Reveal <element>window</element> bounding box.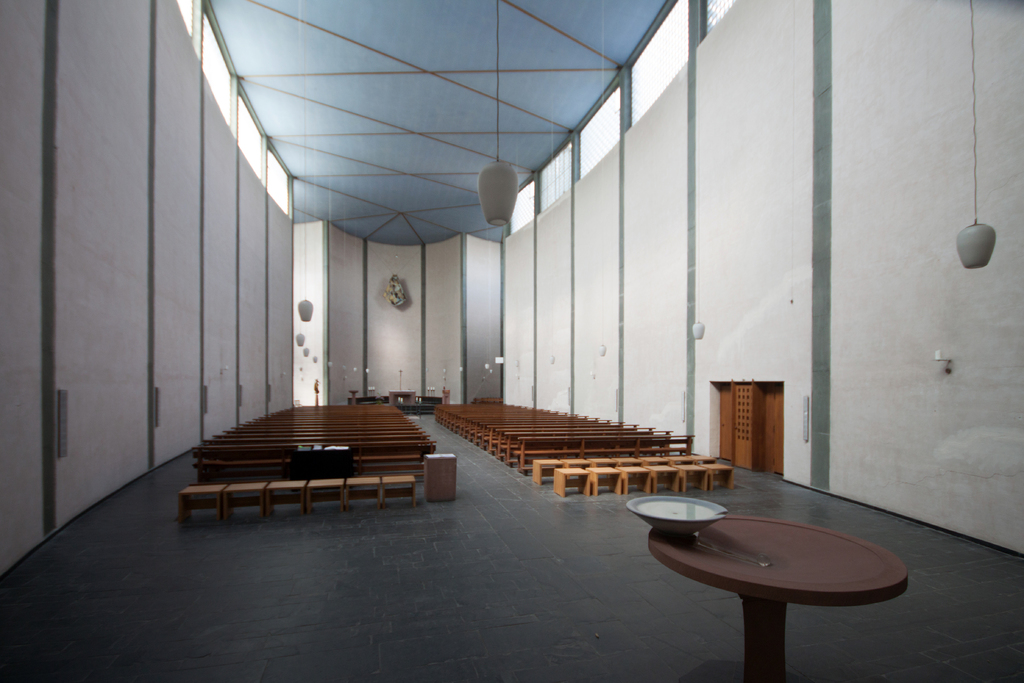
Revealed: {"x1": 703, "y1": 0, "x2": 732, "y2": 37}.
